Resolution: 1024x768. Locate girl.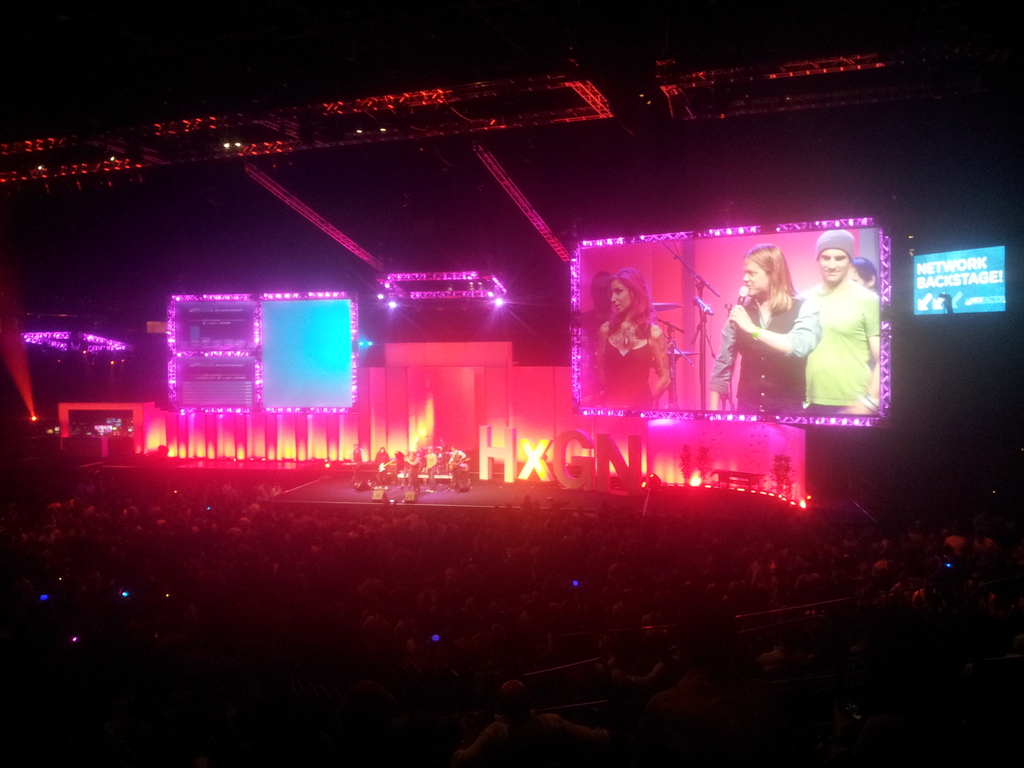
[591,271,666,417].
